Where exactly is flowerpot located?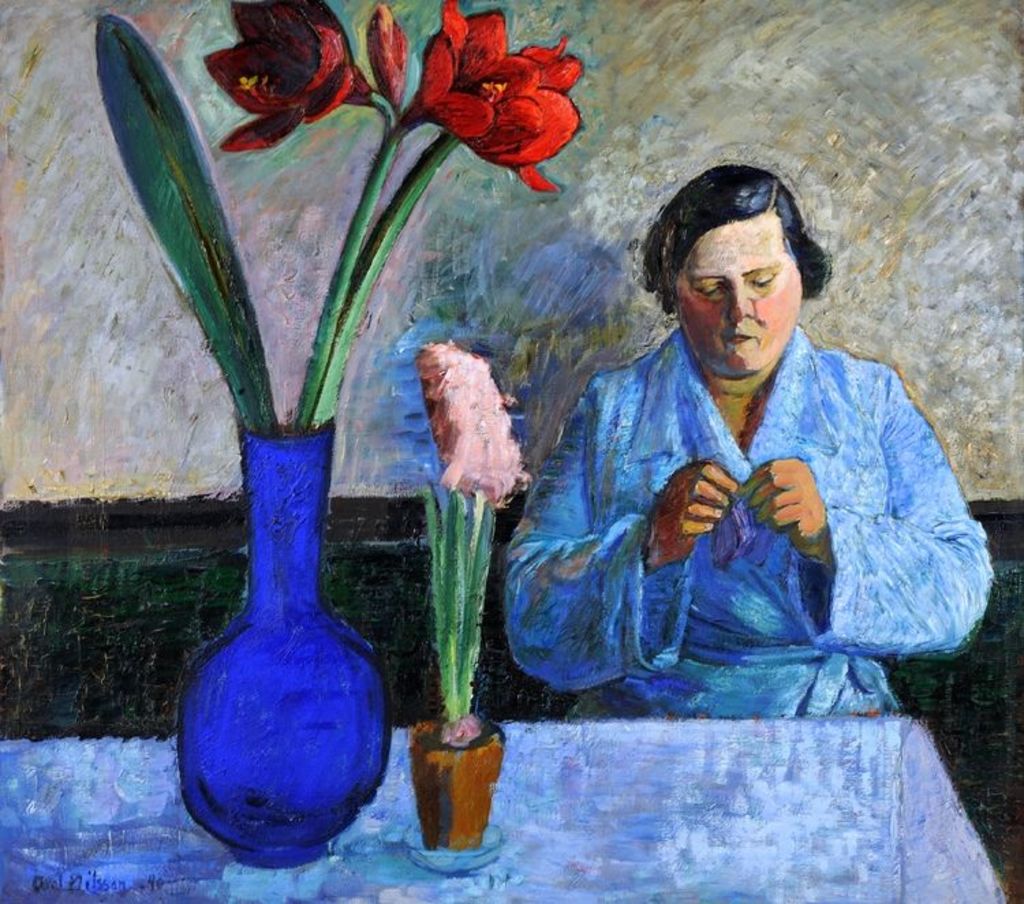
Its bounding box is left=175, top=430, right=390, bottom=867.
